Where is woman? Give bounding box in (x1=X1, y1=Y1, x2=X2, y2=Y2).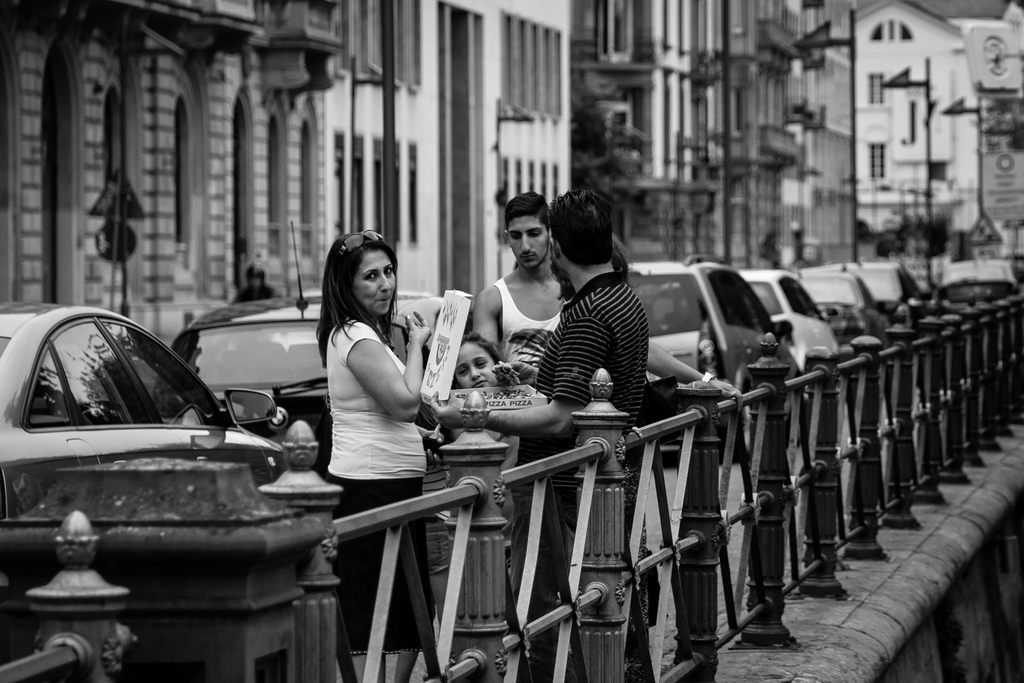
(x1=317, y1=223, x2=447, y2=671).
